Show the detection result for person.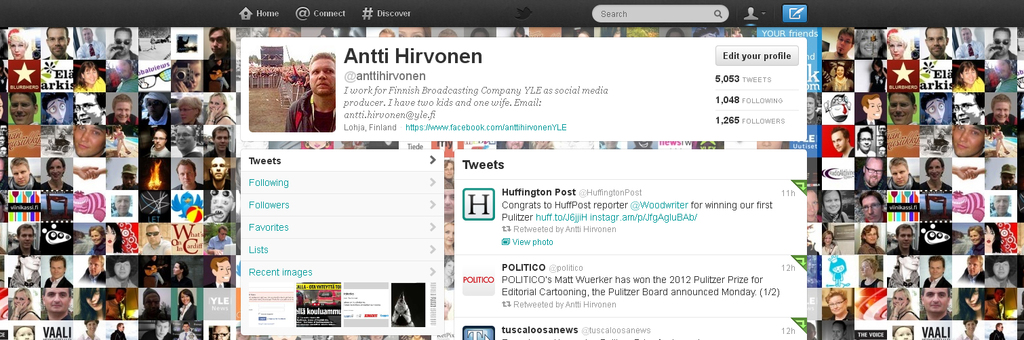
[176, 96, 205, 127].
